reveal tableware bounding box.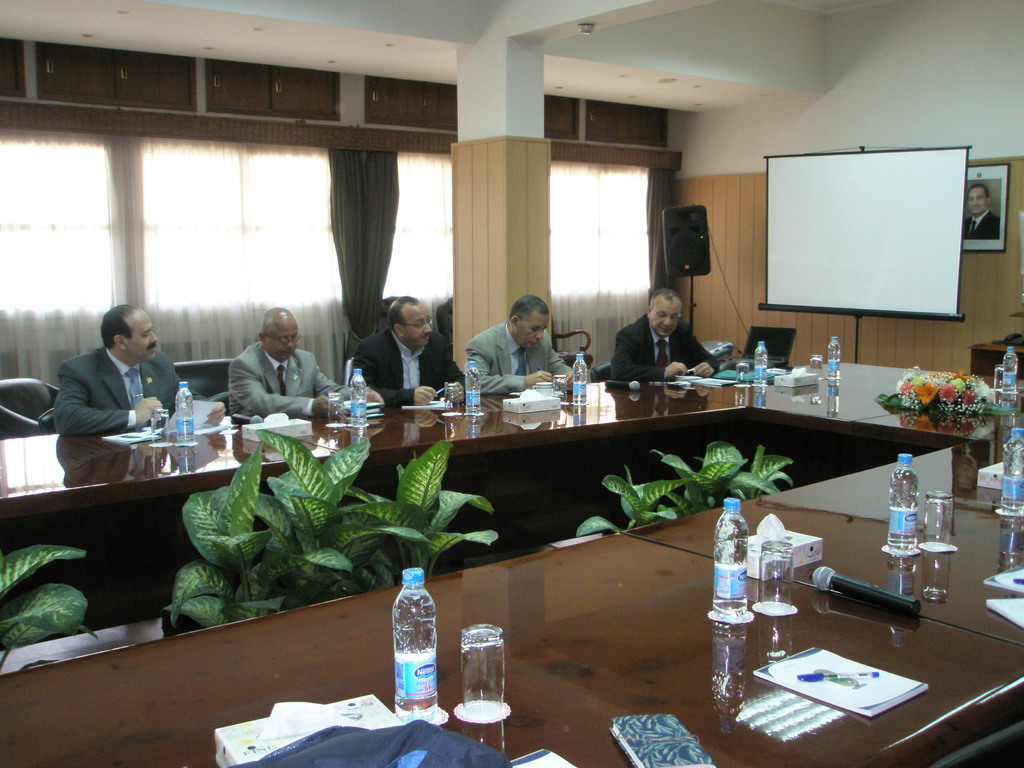
Revealed: (left=532, top=381, right=556, bottom=394).
